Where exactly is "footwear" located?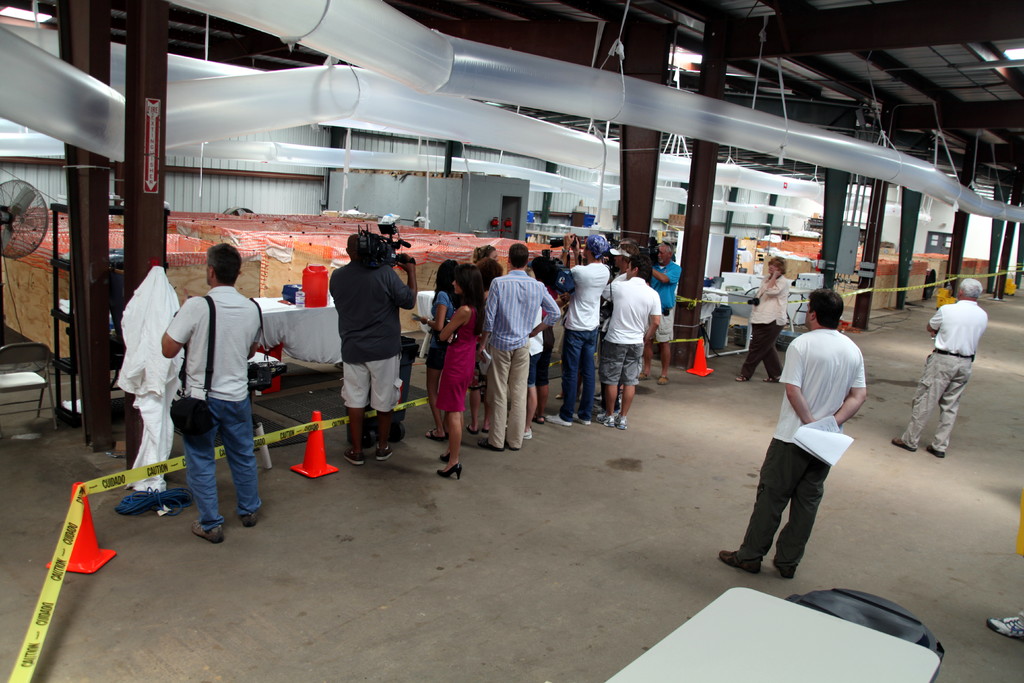
Its bounding box is detection(241, 504, 257, 522).
